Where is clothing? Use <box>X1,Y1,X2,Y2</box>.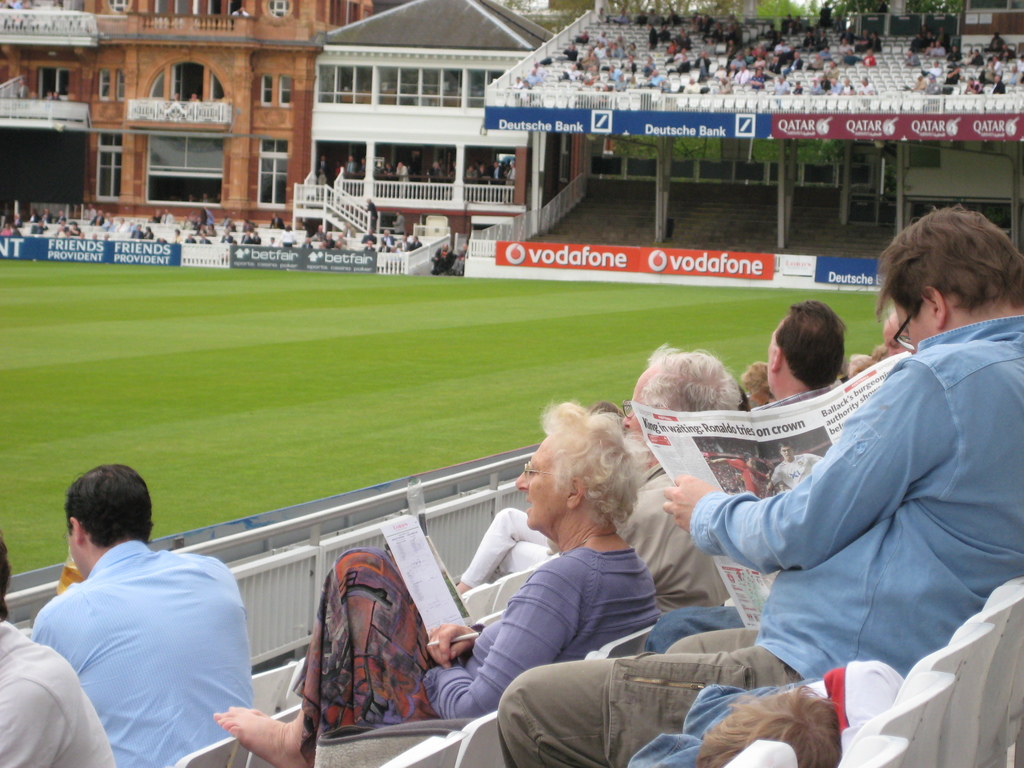
<box>509,80,525,92</box>.
